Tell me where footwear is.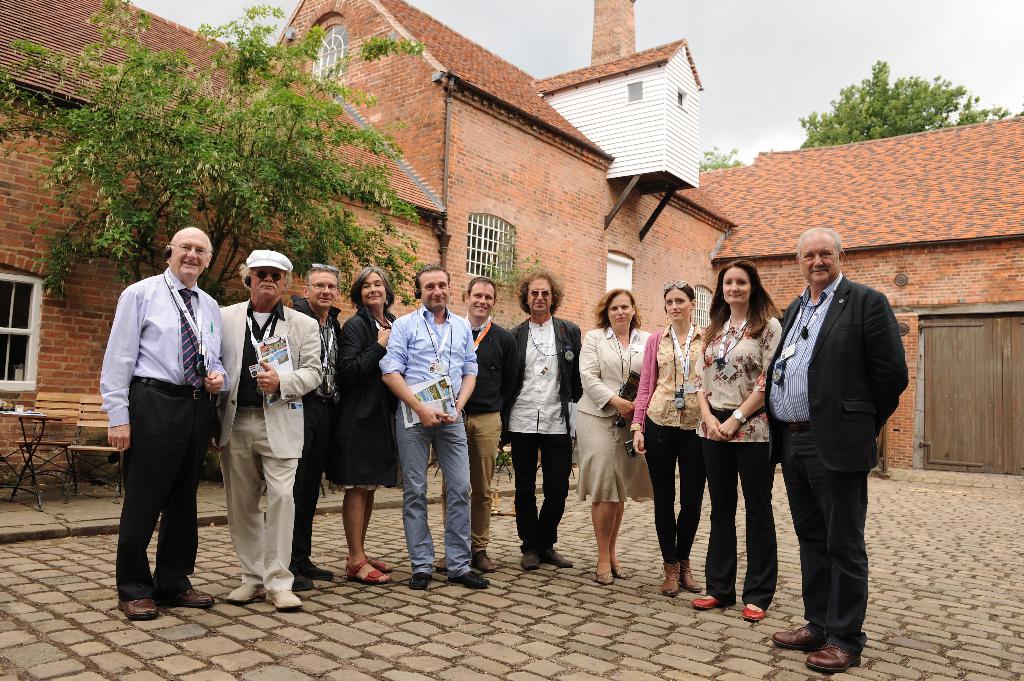
footwear is at 612,566,626,581.
